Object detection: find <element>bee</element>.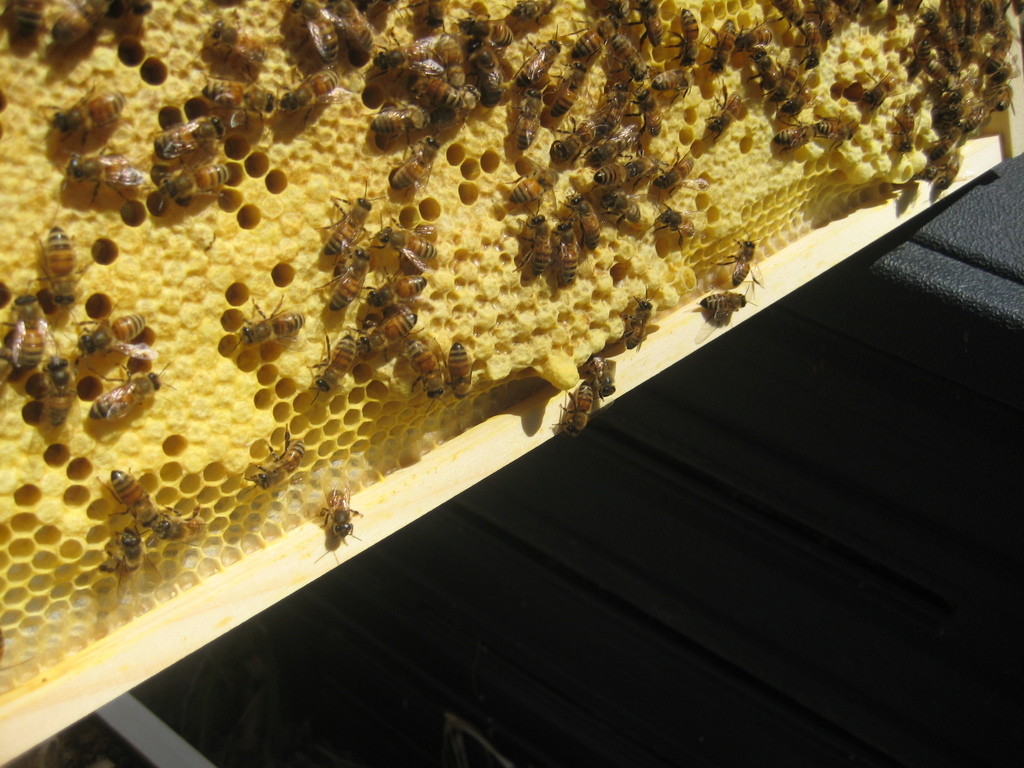
<region>516, 212, 557, 278</region>.
